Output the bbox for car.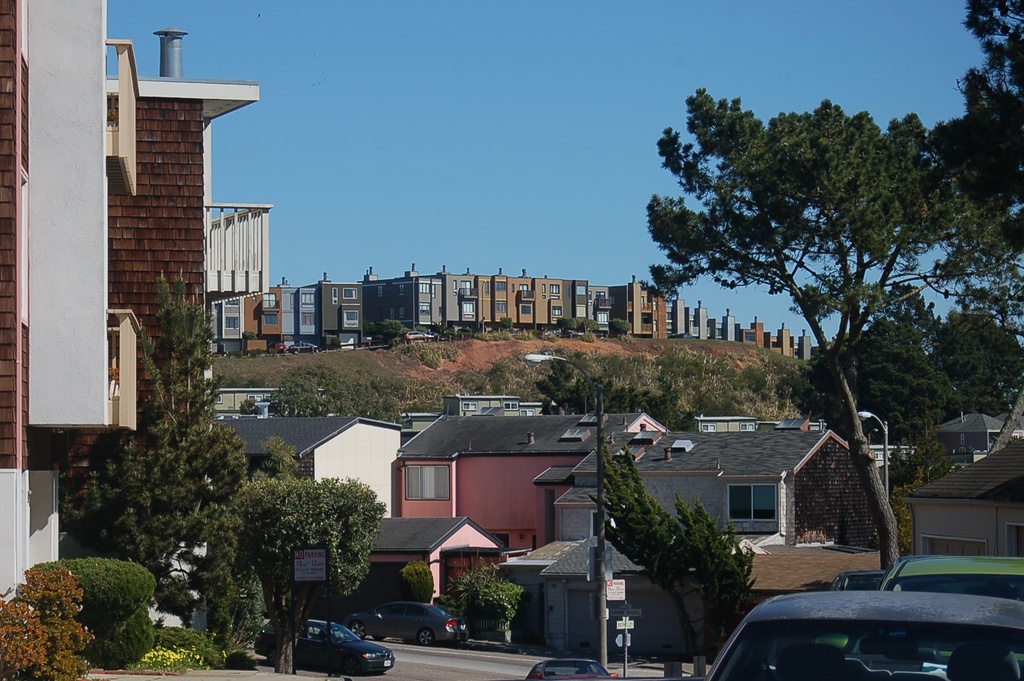
bbox=(700, 595, 1021, 680).
